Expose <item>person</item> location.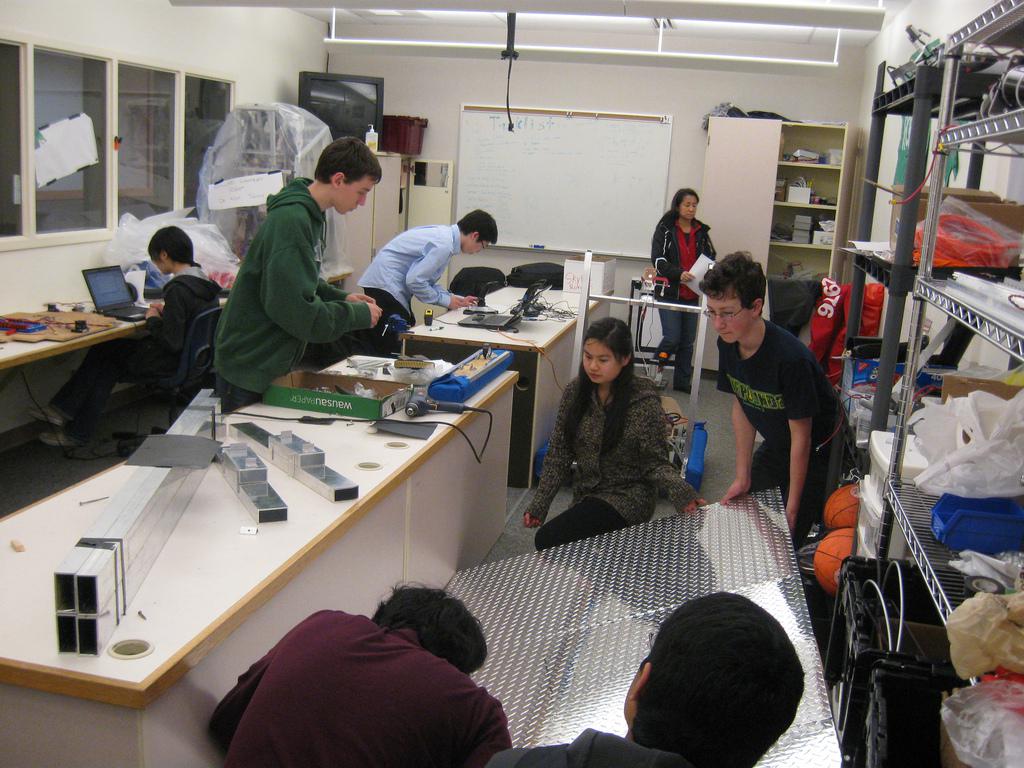
Exposed at {"x1": 211, "y1": 136, "x2": 386, "y2": 410}.
